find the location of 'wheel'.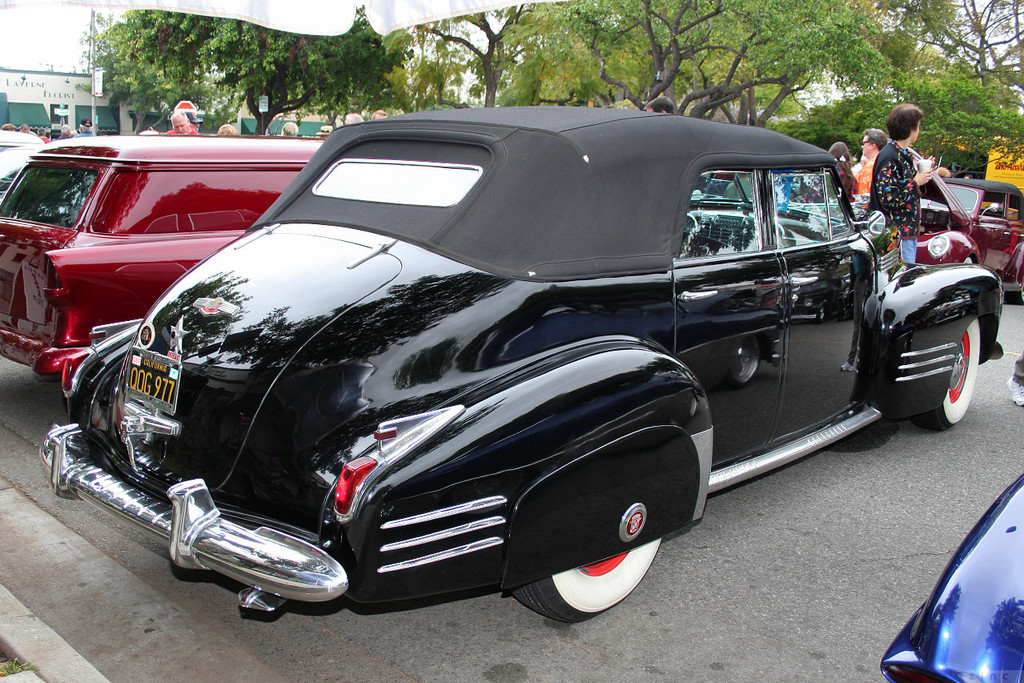
Location: [519, 542, 662, 613].
